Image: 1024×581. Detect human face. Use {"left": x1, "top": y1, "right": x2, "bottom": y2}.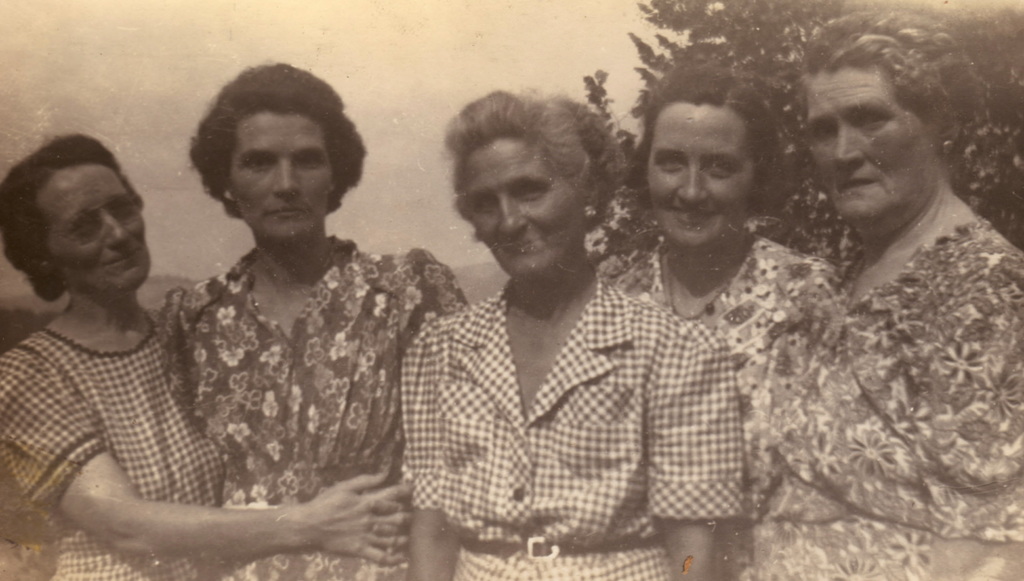
{"left": 239, "top": 109, "right": 324, "bottom": 250}.
